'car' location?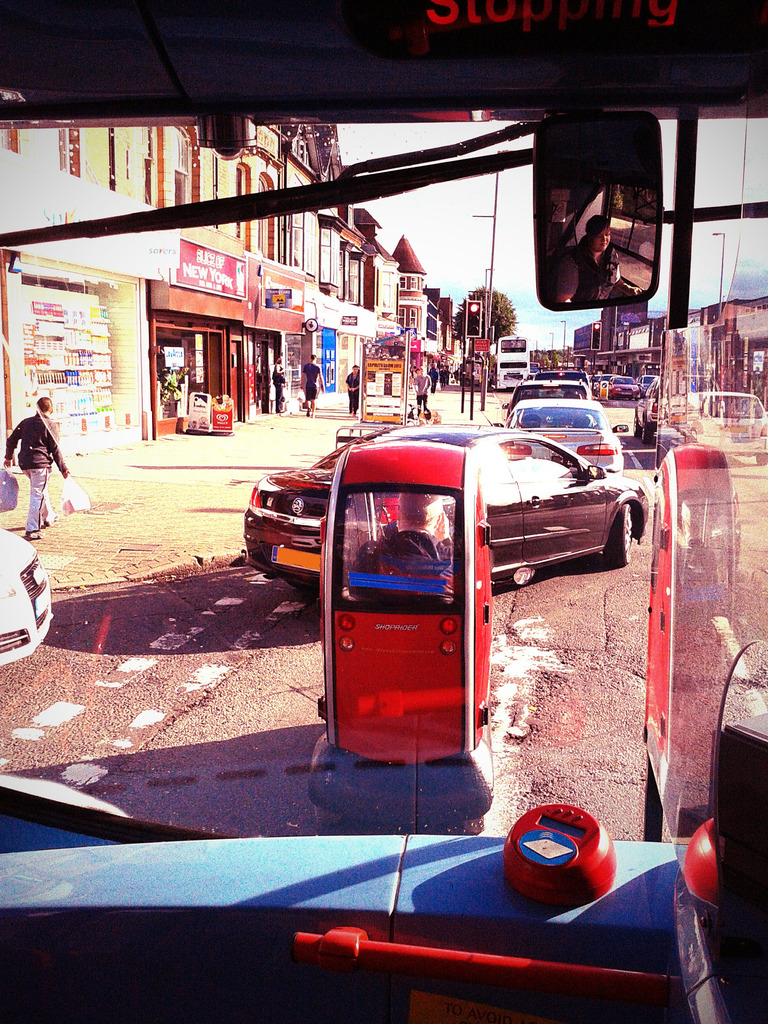
select_region(0, 529, 52, 669)
